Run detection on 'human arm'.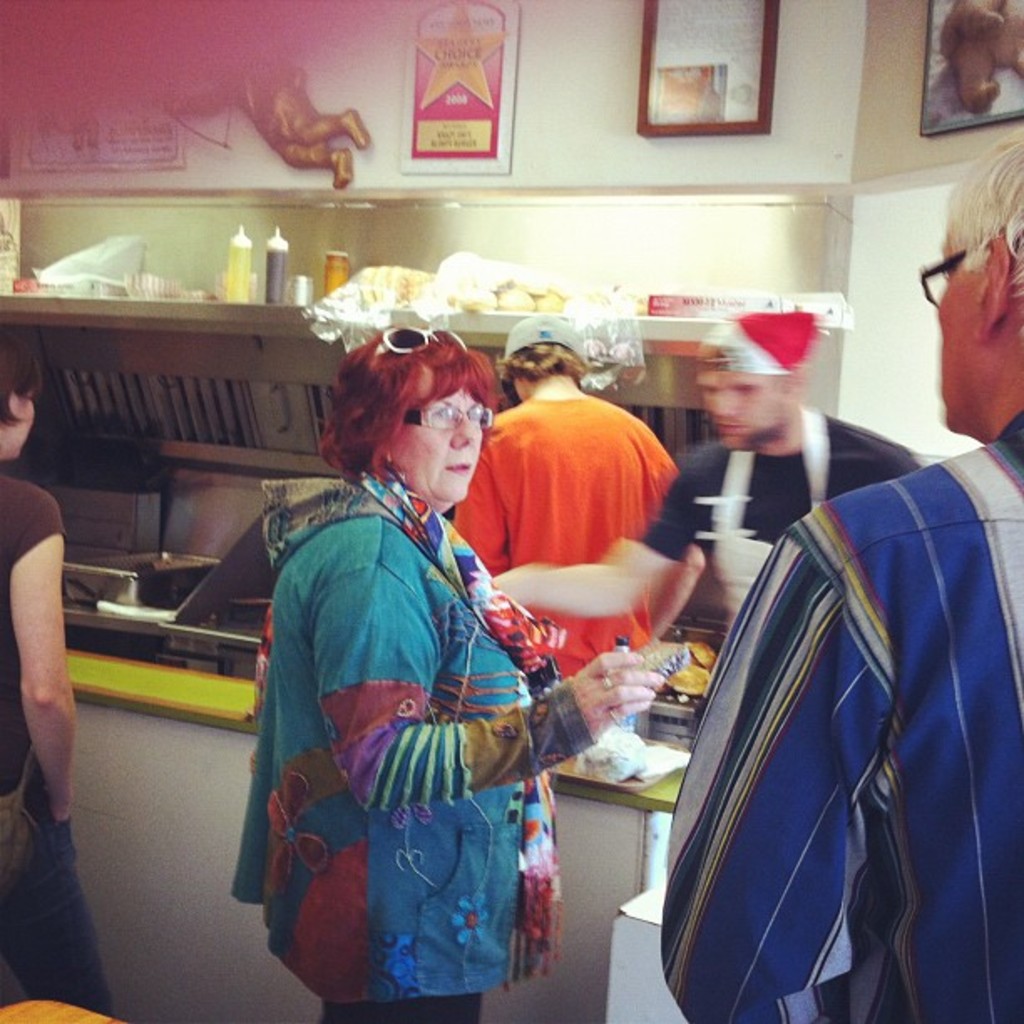
Result: pyautogui.locateOnScreen(316, 559, 658, 803).
